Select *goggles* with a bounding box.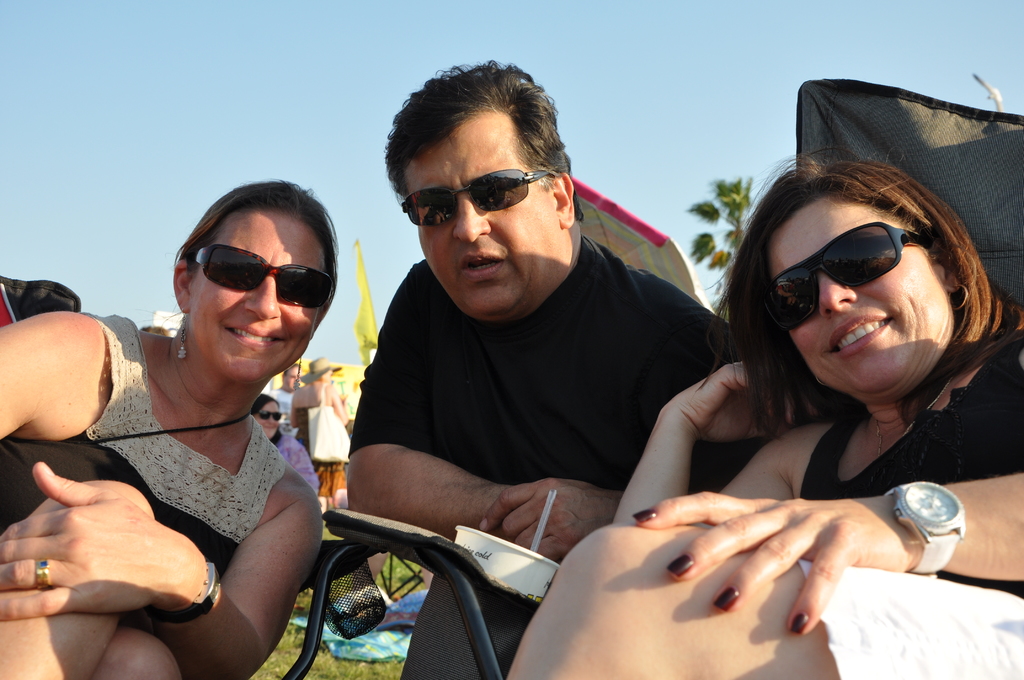
box(190, 249, 335, 307).
